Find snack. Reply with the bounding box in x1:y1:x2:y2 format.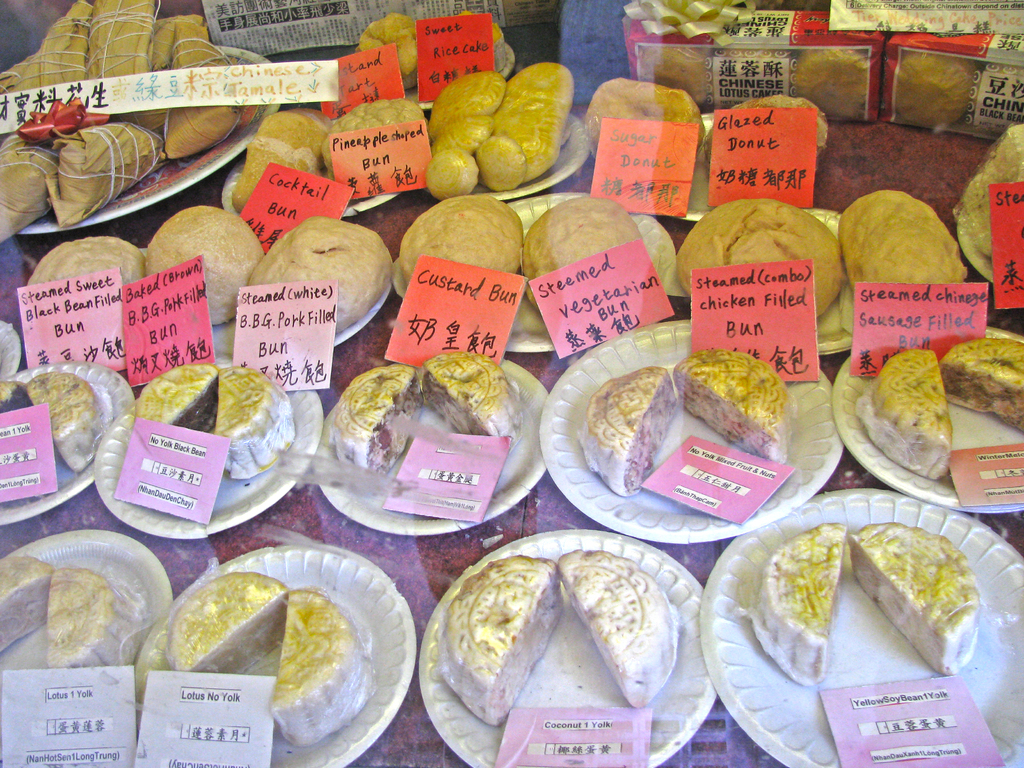
856:353:949:484.
